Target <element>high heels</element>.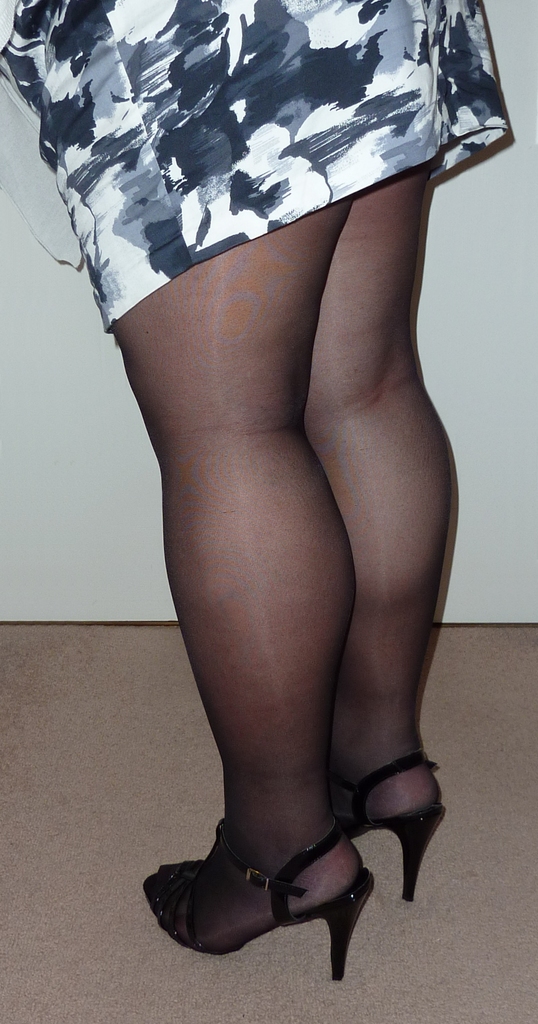
Target region: <bbox>335, 749, 448, 900</bbox>.
